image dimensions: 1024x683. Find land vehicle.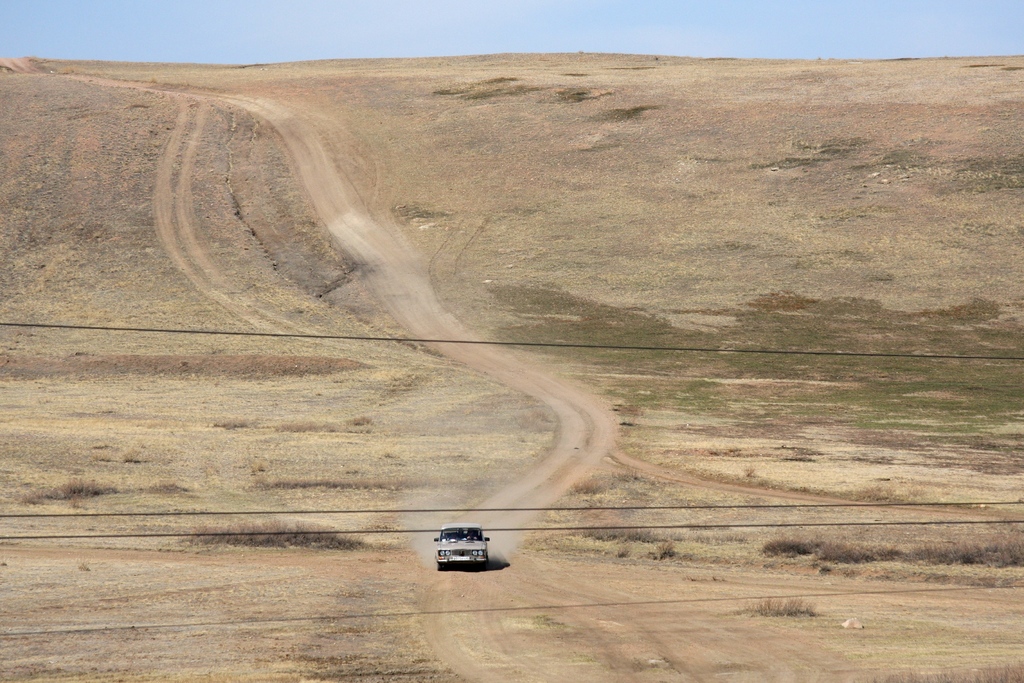
bbox=(436, 522, 487, 564).
